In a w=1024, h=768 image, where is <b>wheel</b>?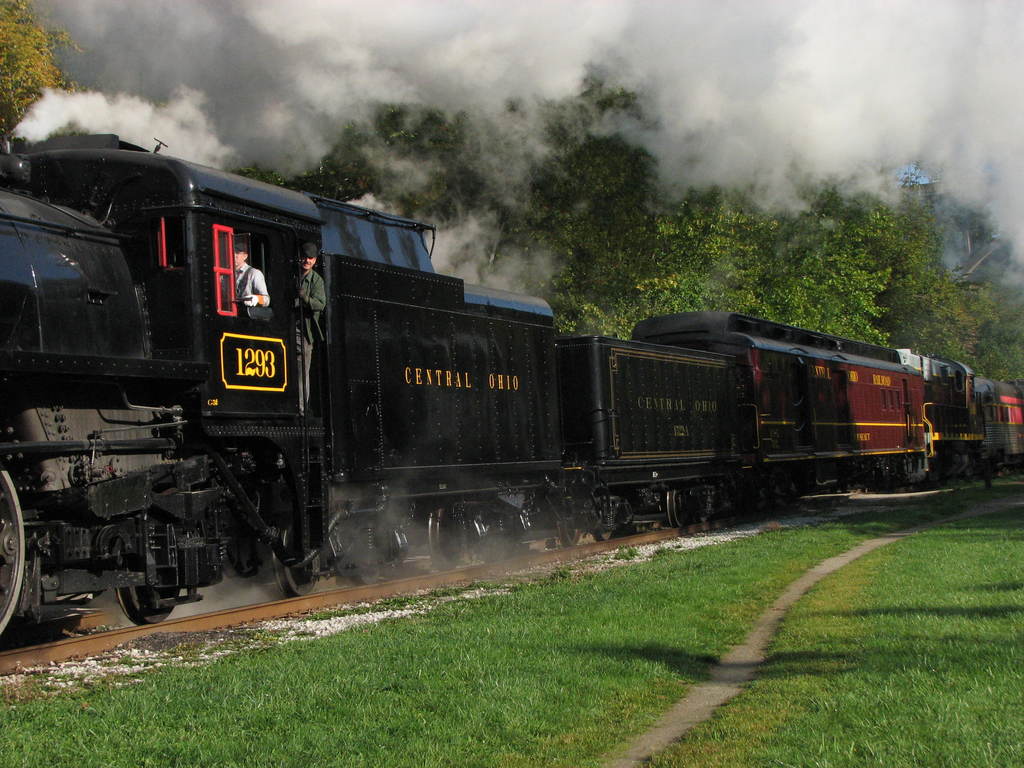
BBox(271, 519, 313, 601).
